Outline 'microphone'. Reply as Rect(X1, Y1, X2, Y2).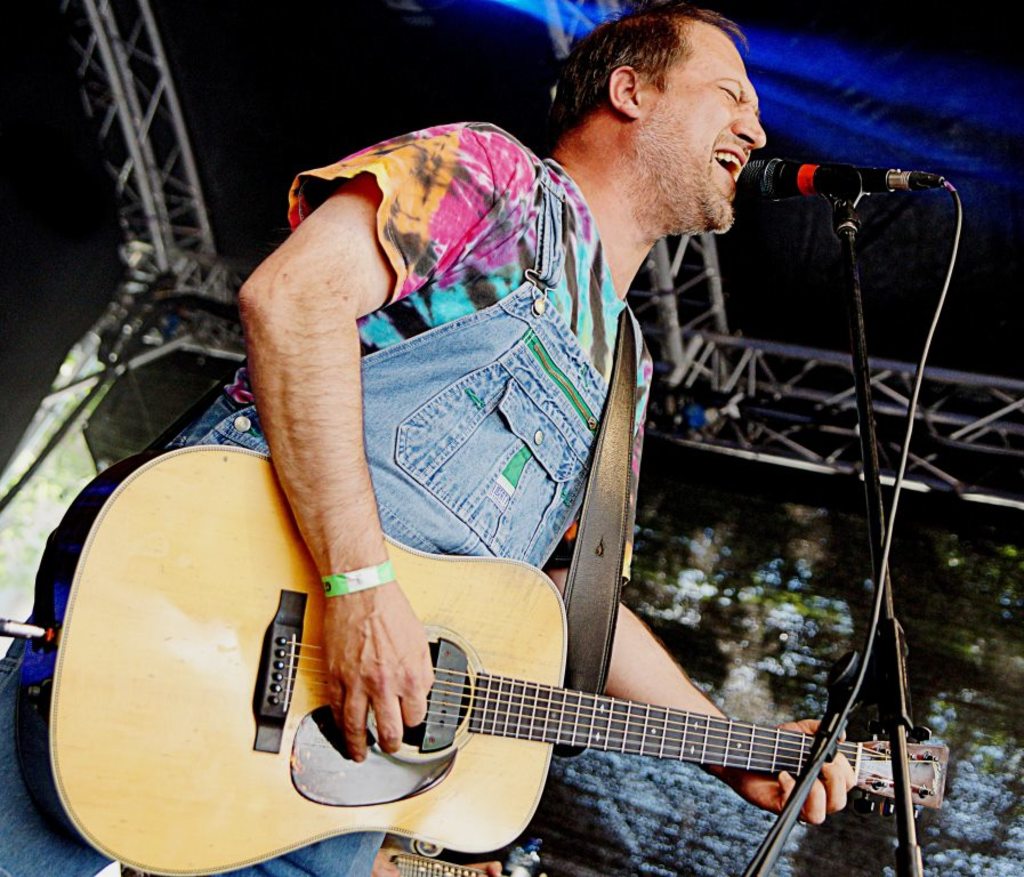
Rect(735, 154, 943, 203).
